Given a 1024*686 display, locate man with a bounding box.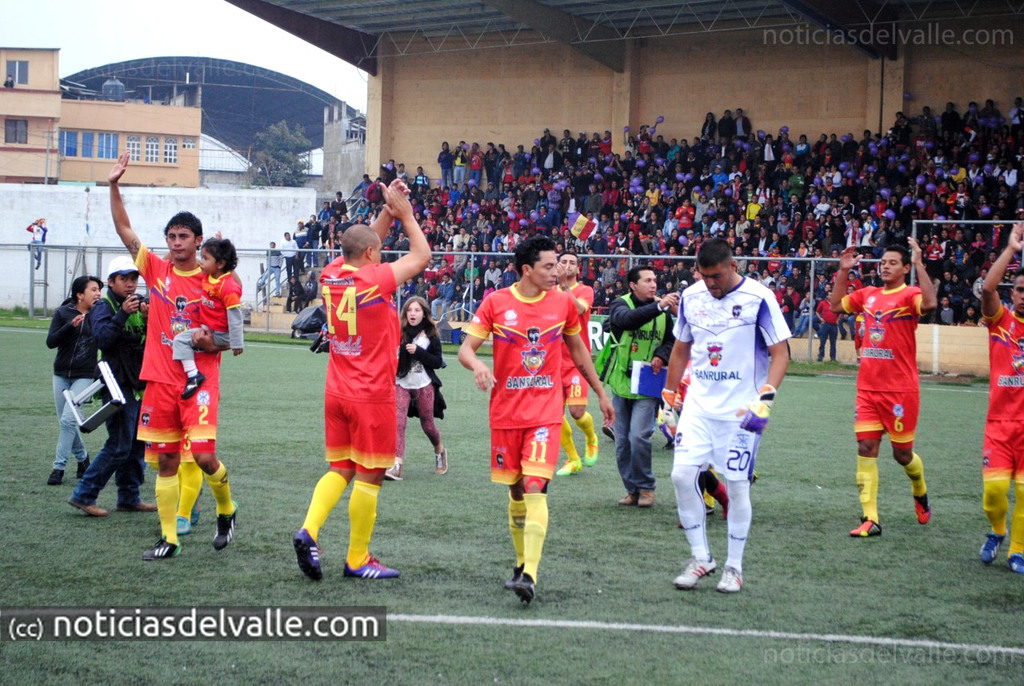
Located: 827:236:937:537.
